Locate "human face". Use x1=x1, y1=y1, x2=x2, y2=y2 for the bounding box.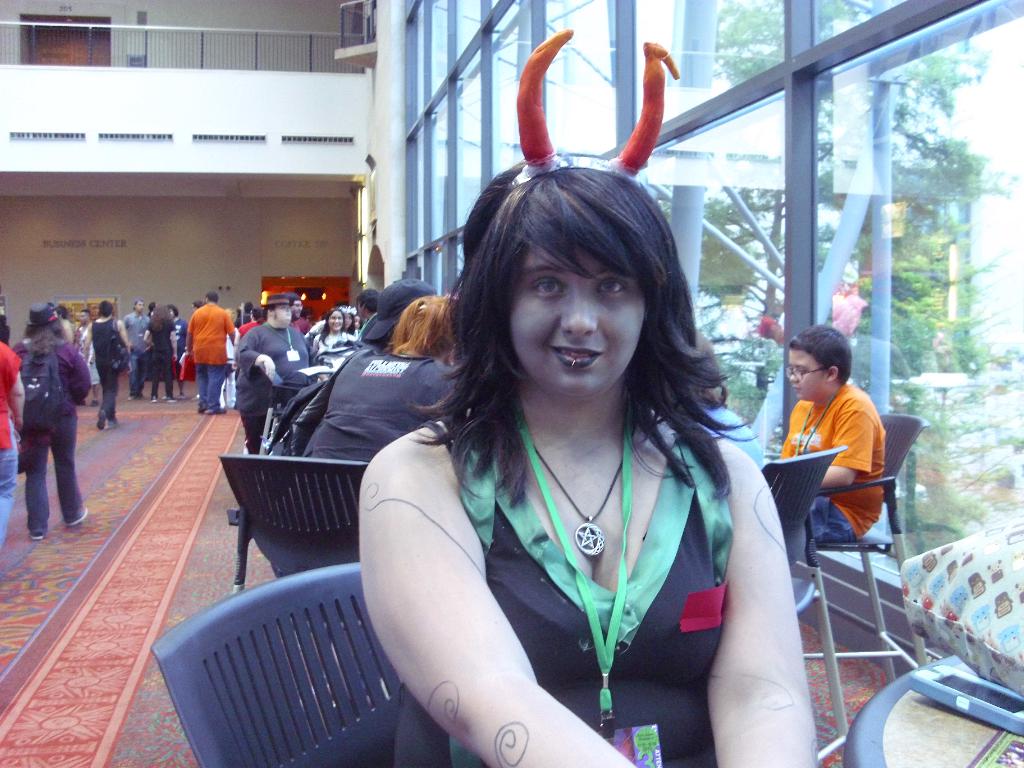
x1=276, y1=304, x2=294, y2=328.
